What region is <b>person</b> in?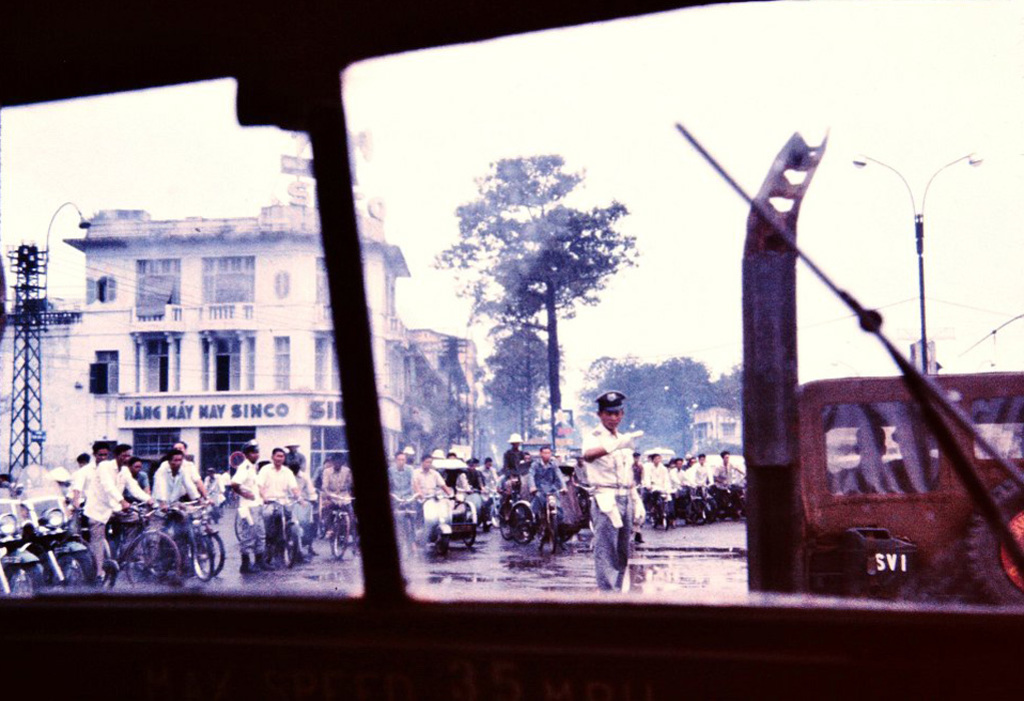
region(164, 439, 214, 505).
